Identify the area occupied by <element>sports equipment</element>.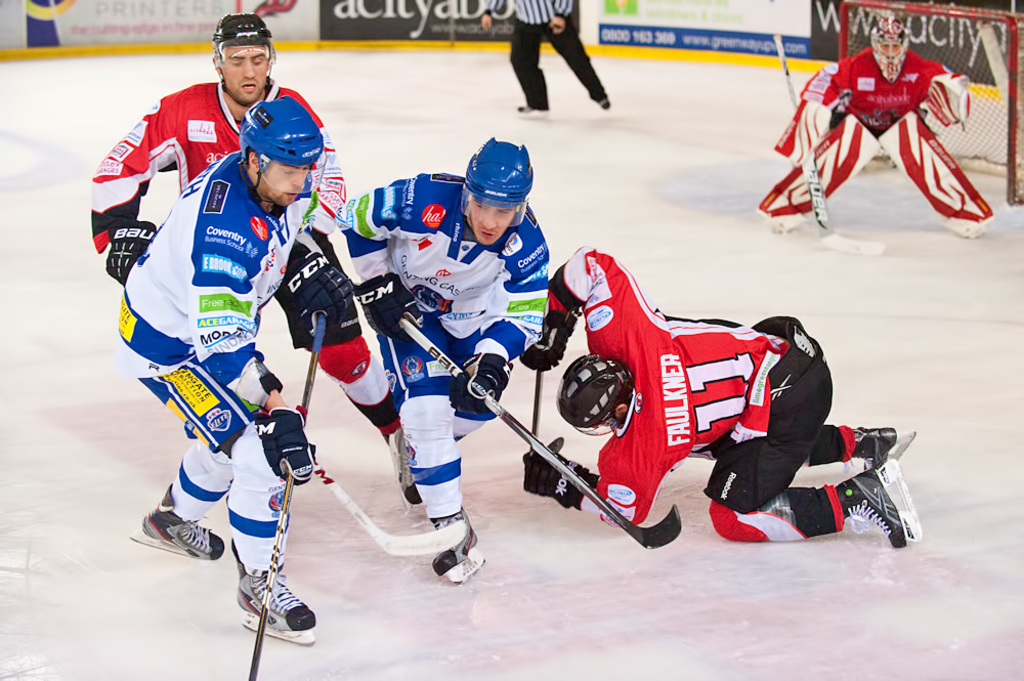
Area: <region>522, 450, 600, 514</region>.
